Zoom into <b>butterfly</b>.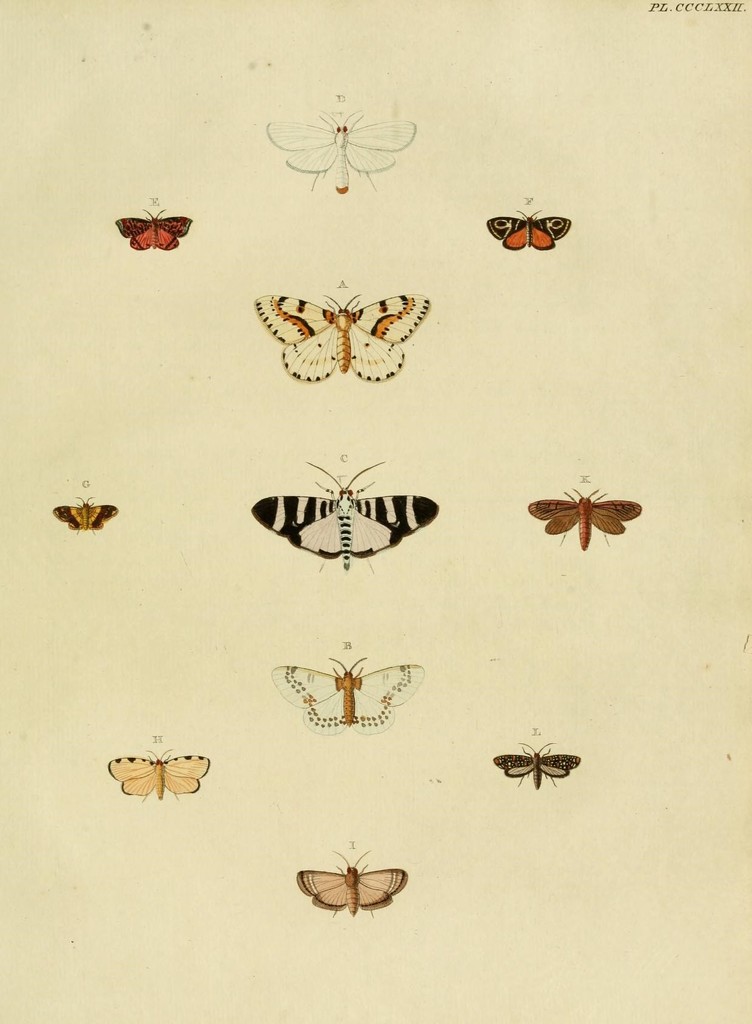
Zoom target: [491, 733, 582, 791].
